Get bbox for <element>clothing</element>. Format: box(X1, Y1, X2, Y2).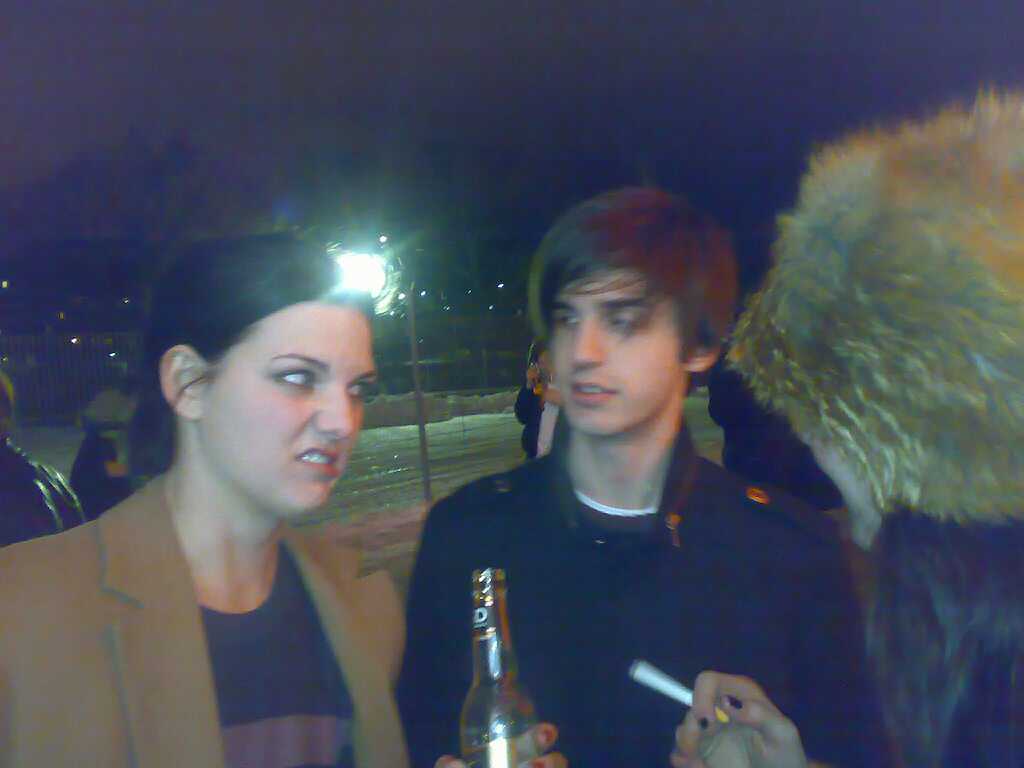
box(705, 360, 802, 516).
